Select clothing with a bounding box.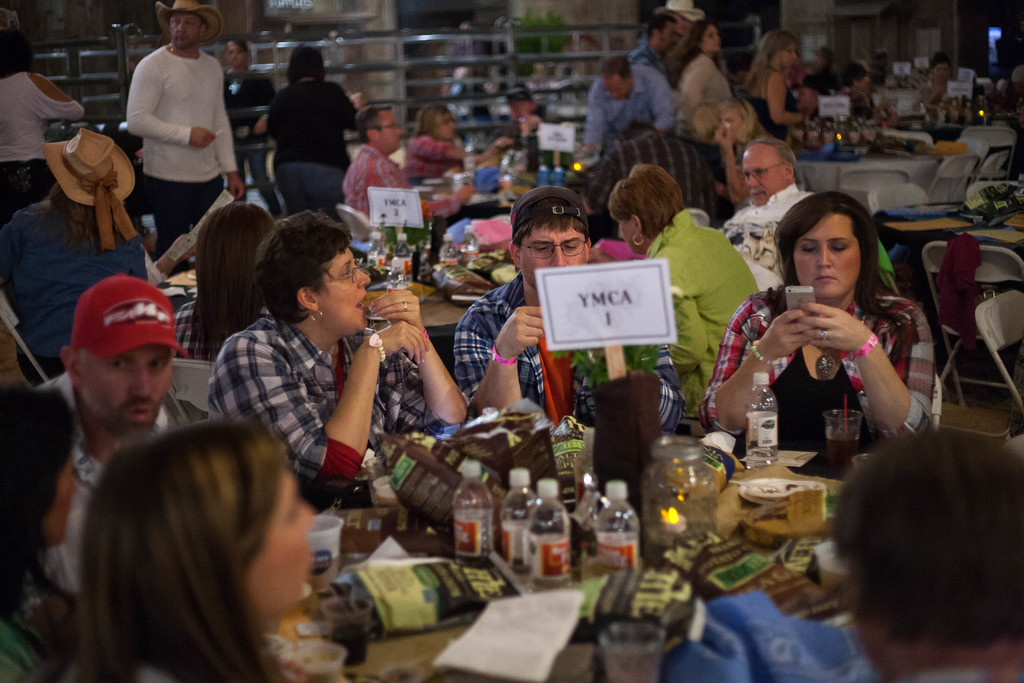
[172, 297, 276, 363].
